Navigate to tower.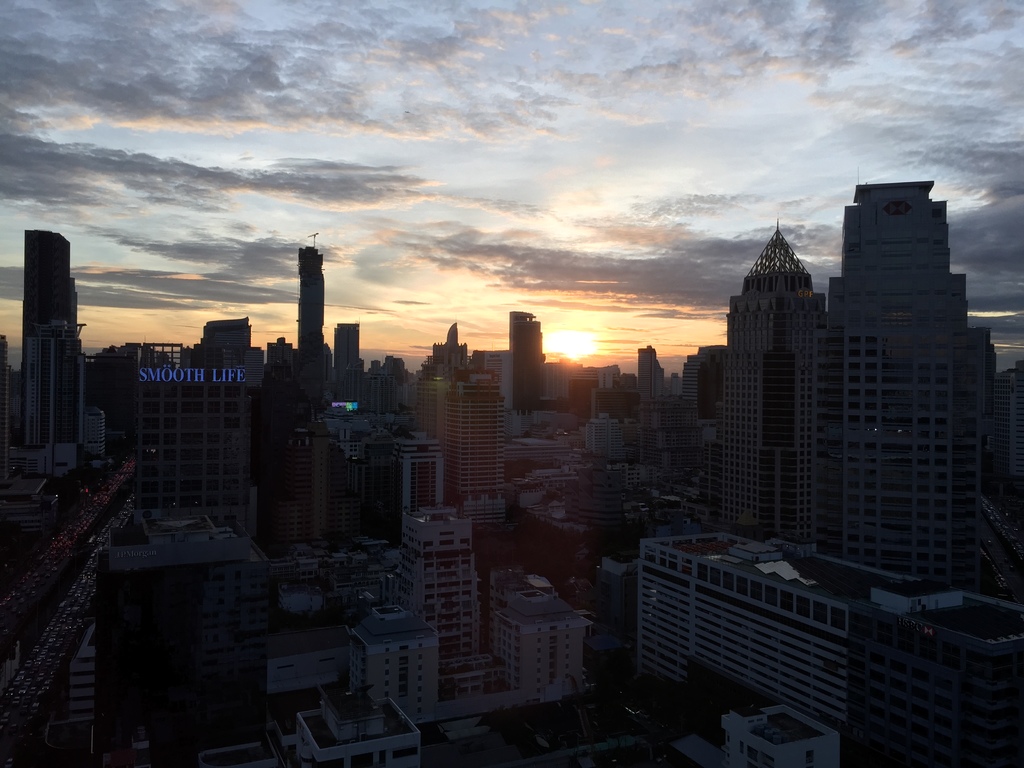
Navigation target: {"x1": 727, "y1": 225, "x2": 822, "y2": 534}.
